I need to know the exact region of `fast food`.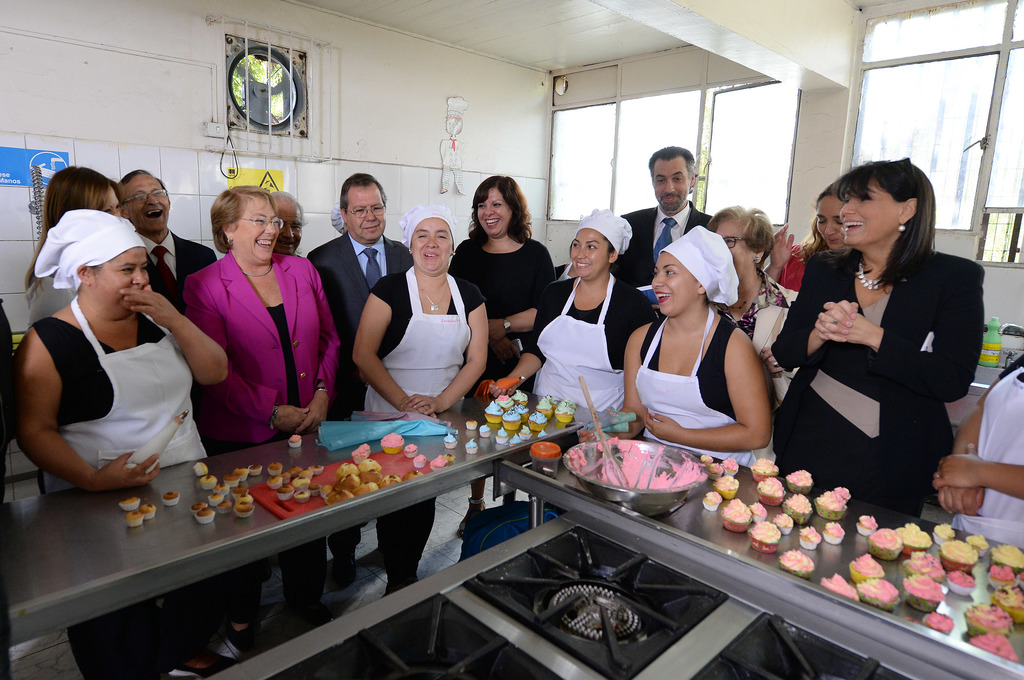
Region: <bbox>747, 518, 778, 553</bbox>.
